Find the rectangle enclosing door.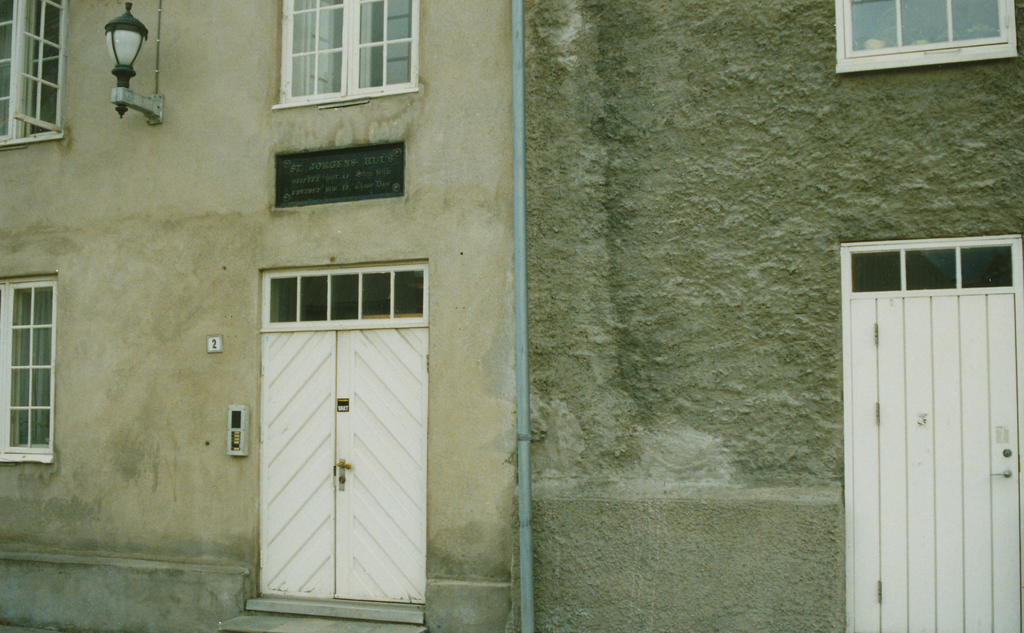
box(259, 326, 427, 606).
